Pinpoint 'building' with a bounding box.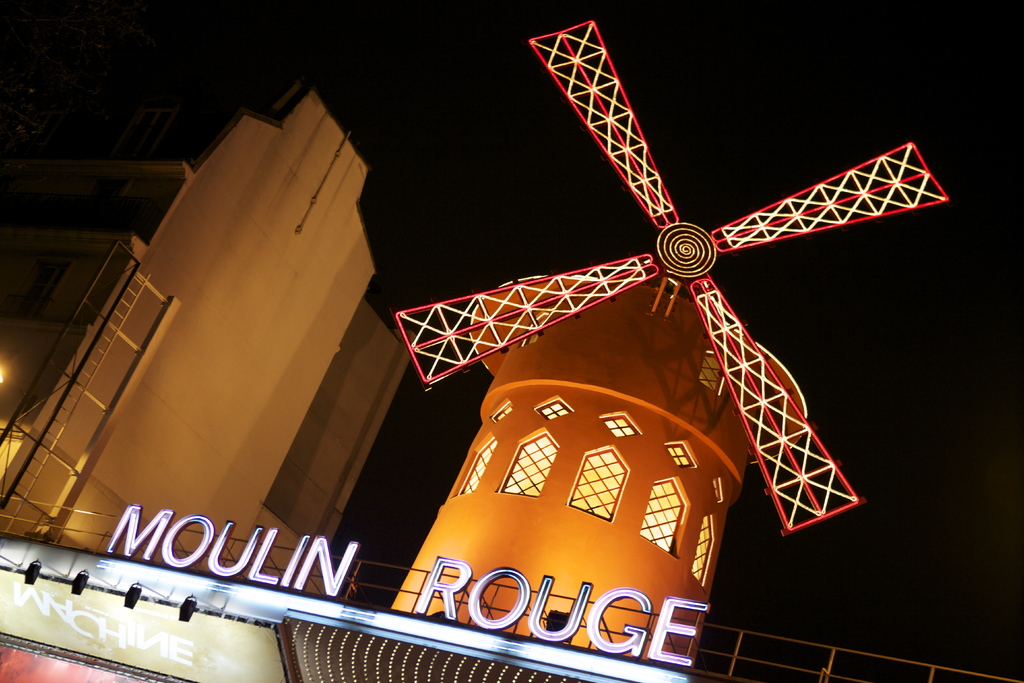
<region>0, 19, 1020, 682</region>.
